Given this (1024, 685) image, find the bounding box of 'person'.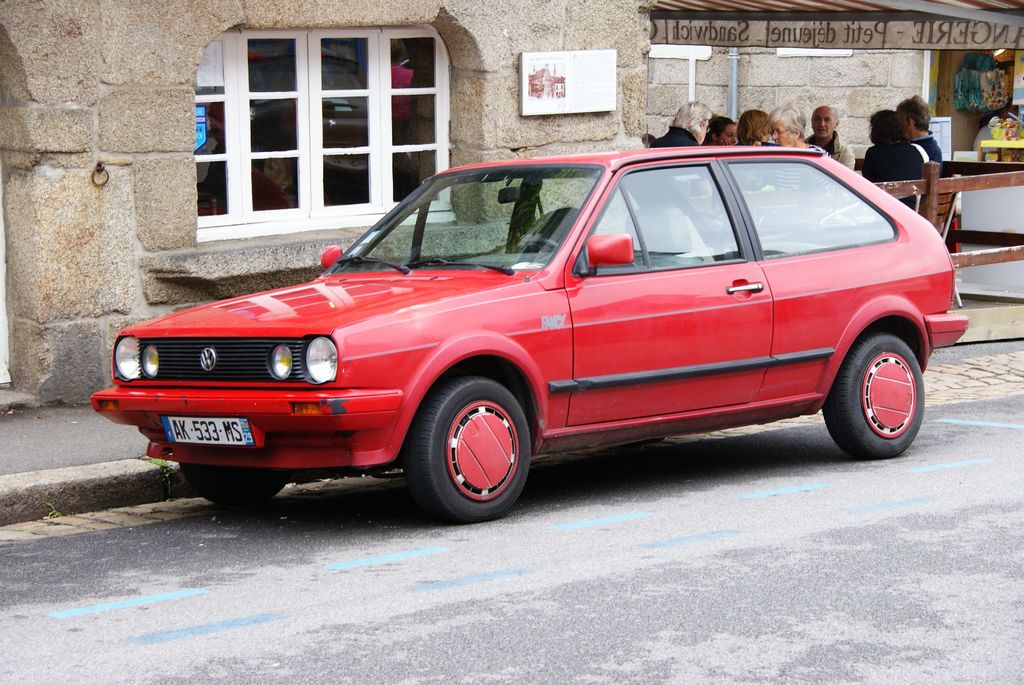
bbox(654, 95, 714, 150).
